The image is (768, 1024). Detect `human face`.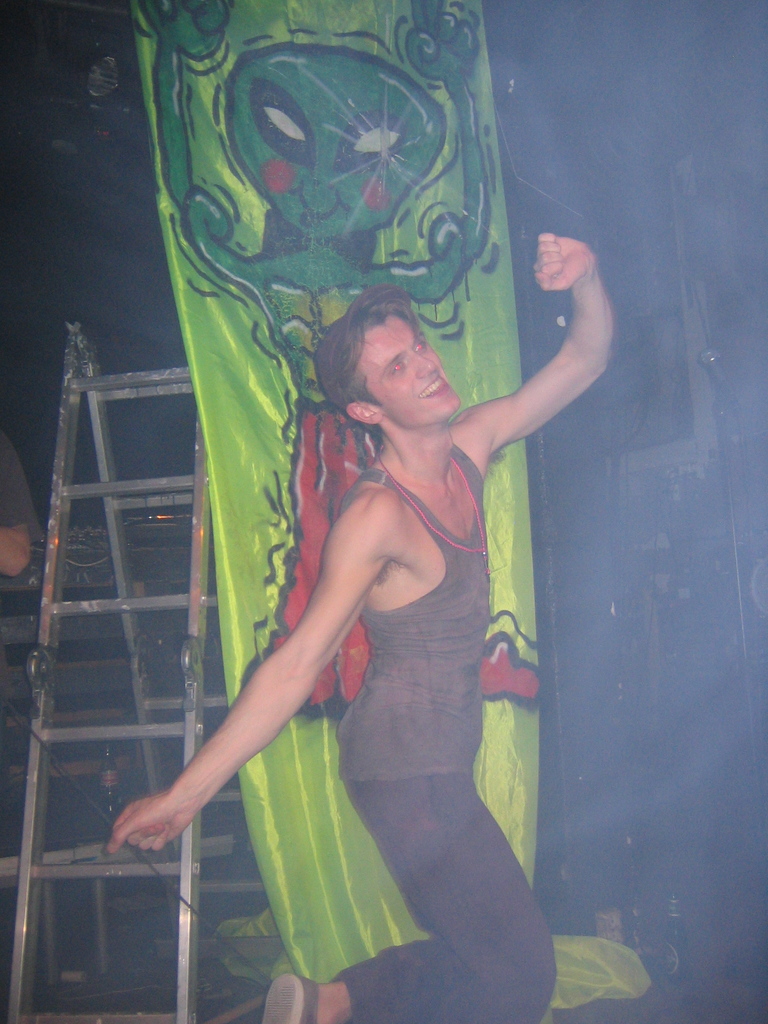
Detection: l=355, t=314, r=463, b=426.
